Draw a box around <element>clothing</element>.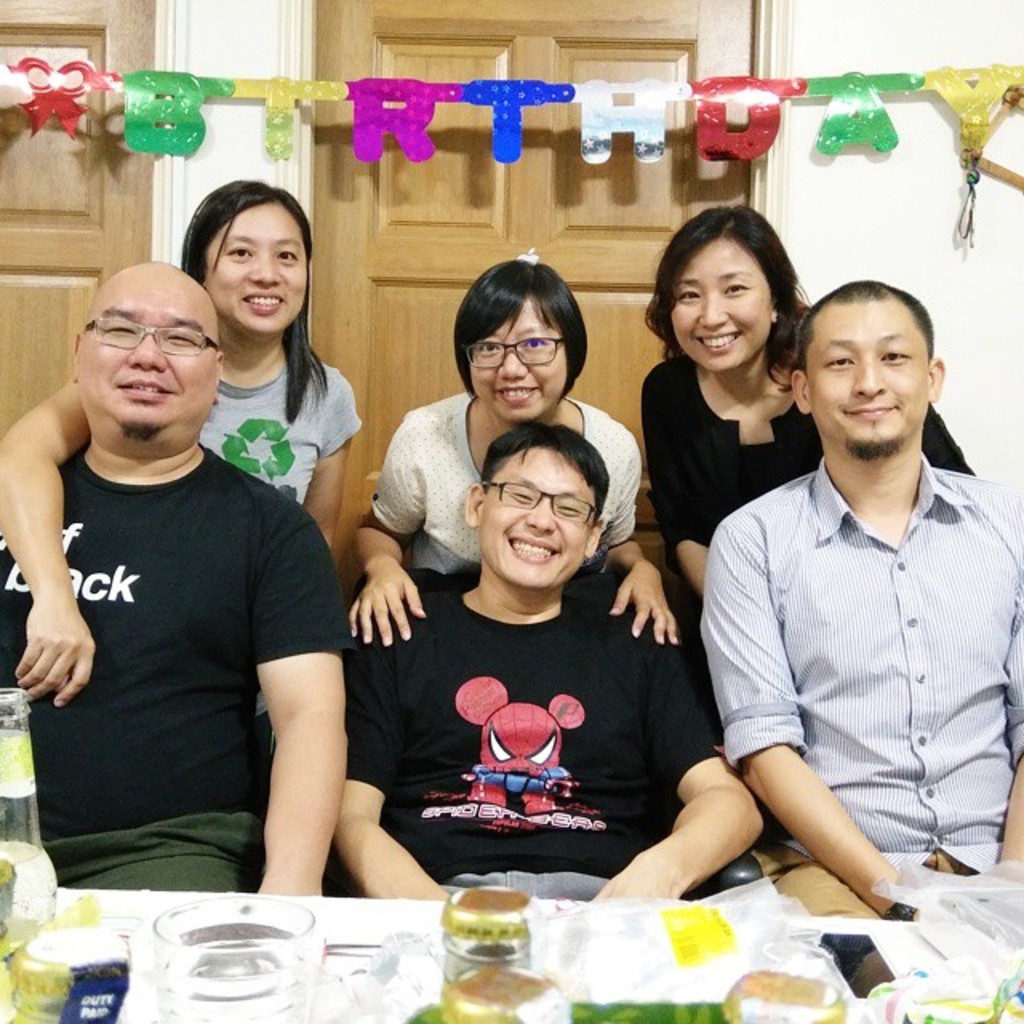
bbox=[694, 445, 1022, 923].
